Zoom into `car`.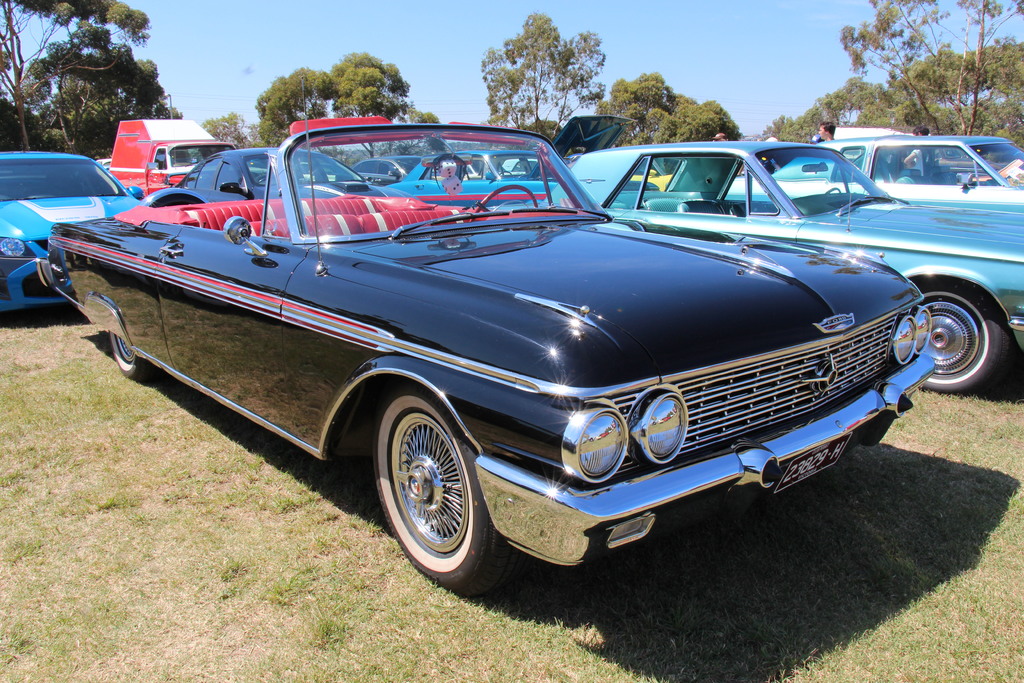
Zoom target: locate(49, 69, 942, 599).
